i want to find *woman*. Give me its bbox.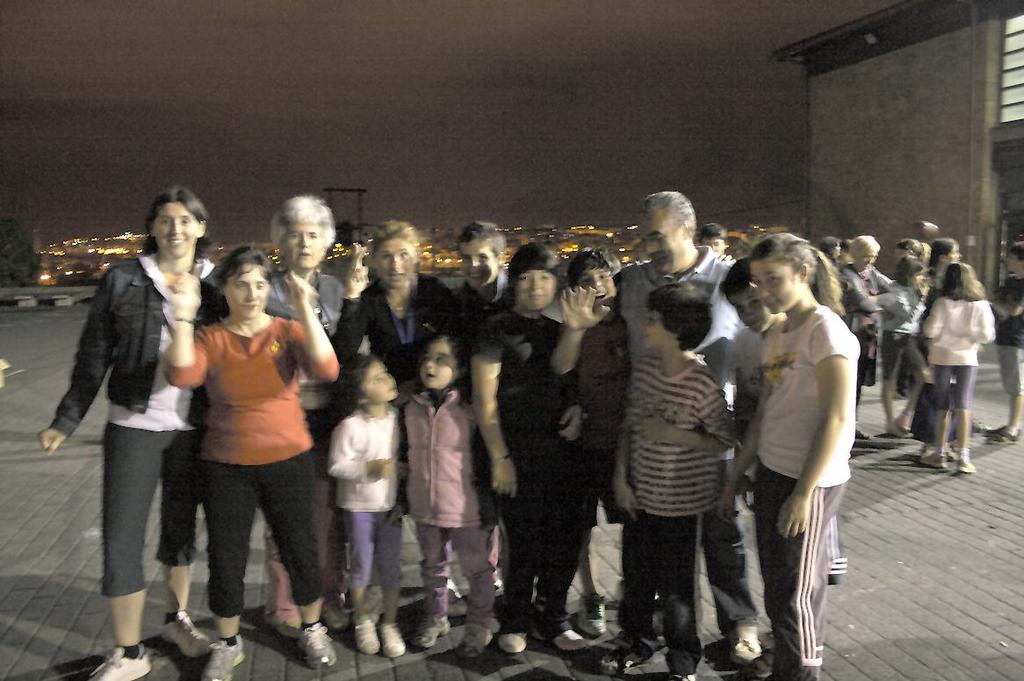
bbox=[154, 242, 352, 680].
